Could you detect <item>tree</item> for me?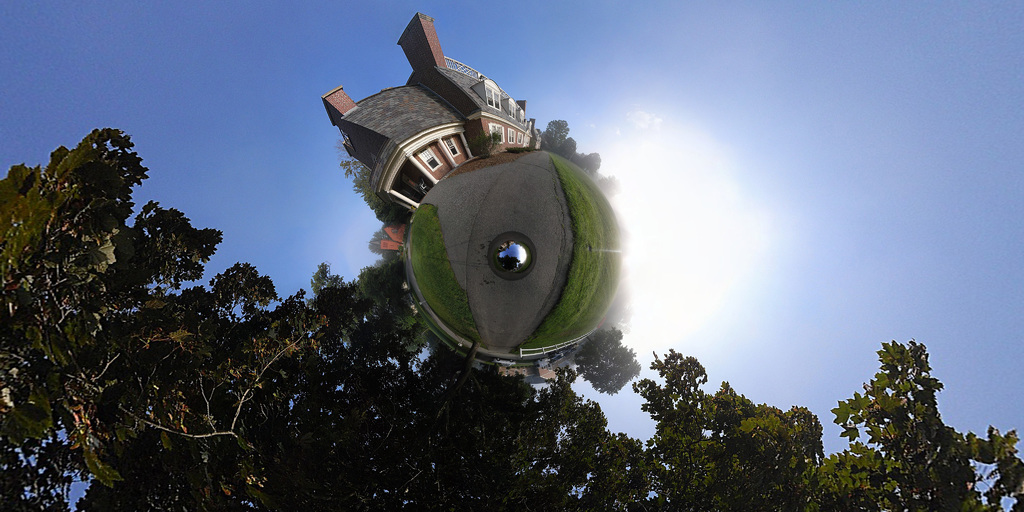
Detection result: BBox(560, 135, 579, 165).
